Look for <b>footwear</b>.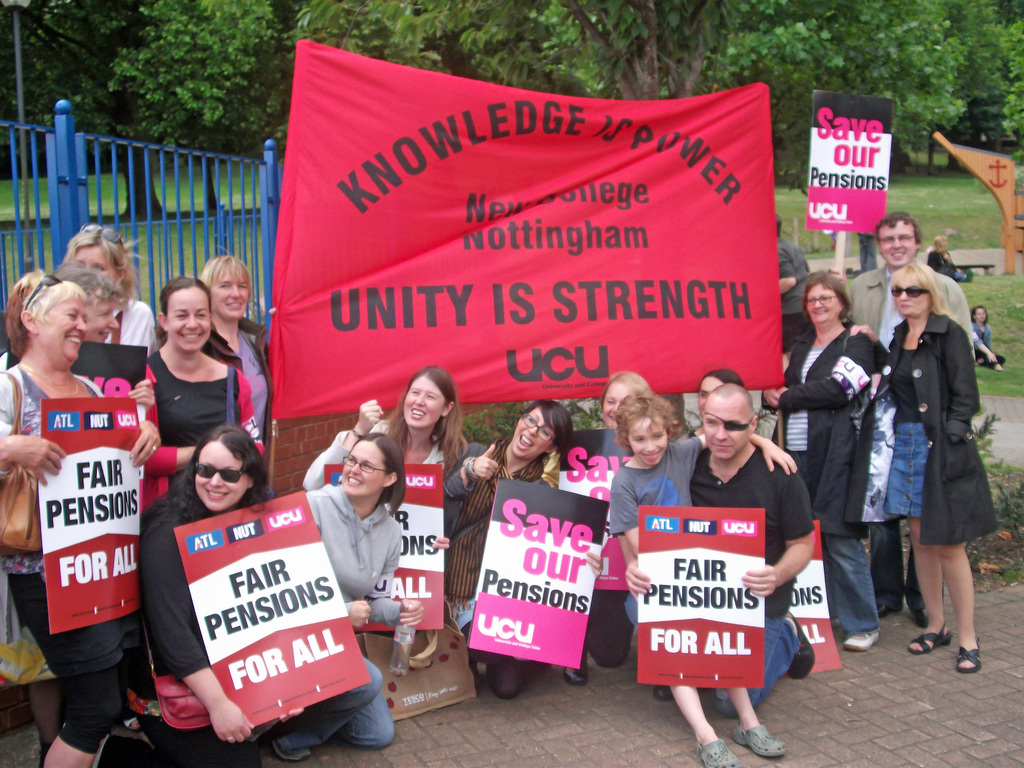
Found: 693, 737, 741, 767.
